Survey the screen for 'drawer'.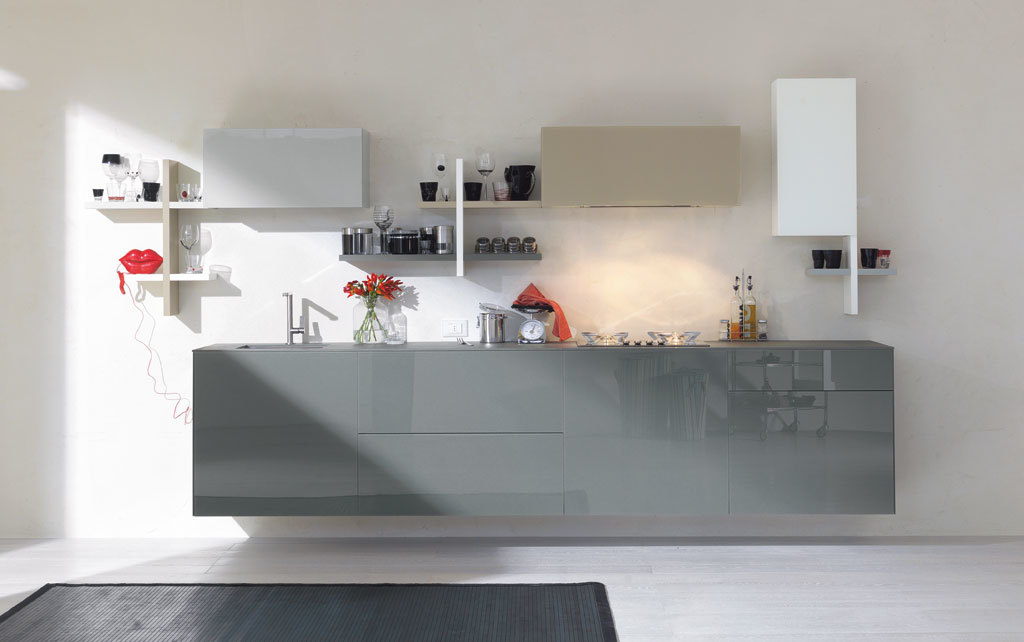
Survey found: region(724, 347, 896, 391).
